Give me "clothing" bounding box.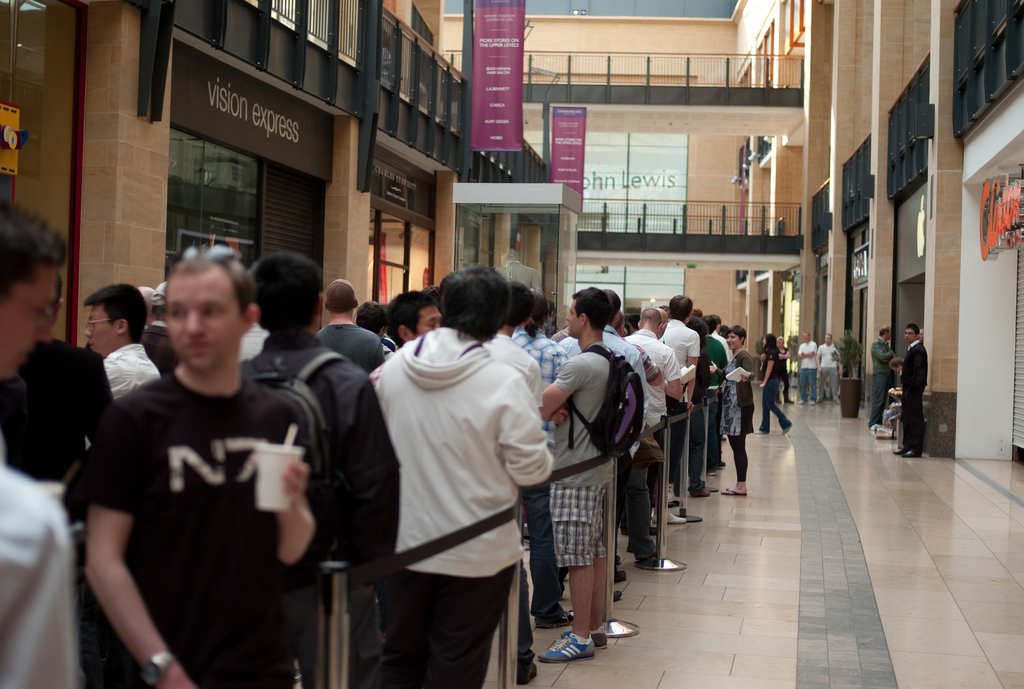
select_region(664, 321, 693, 409).
